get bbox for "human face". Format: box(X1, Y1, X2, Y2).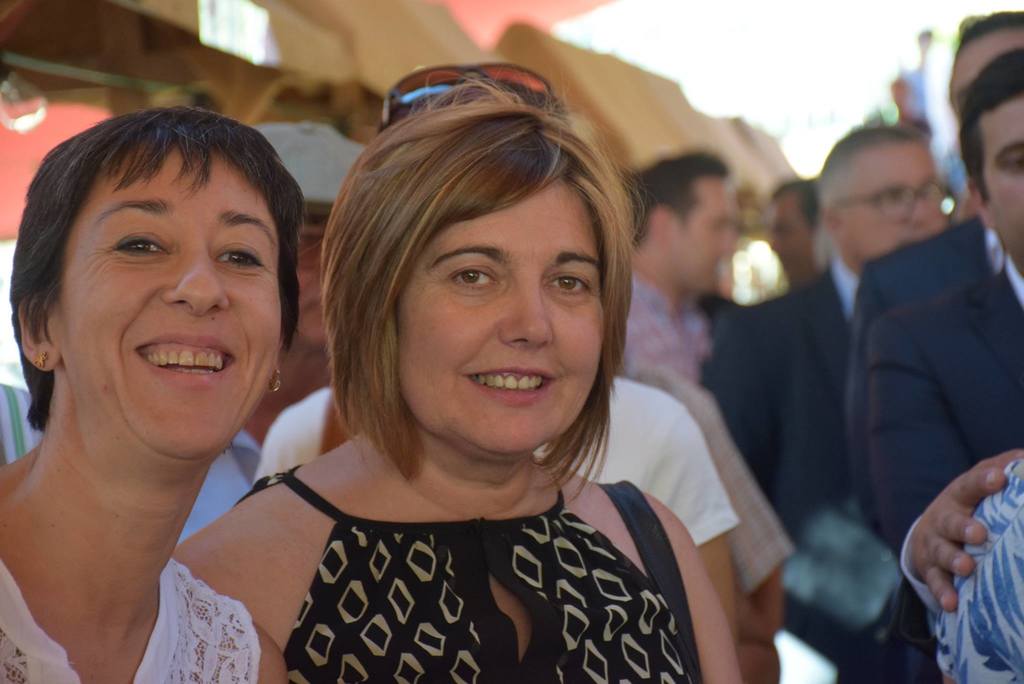
box(951, 30, 1023, 109).
